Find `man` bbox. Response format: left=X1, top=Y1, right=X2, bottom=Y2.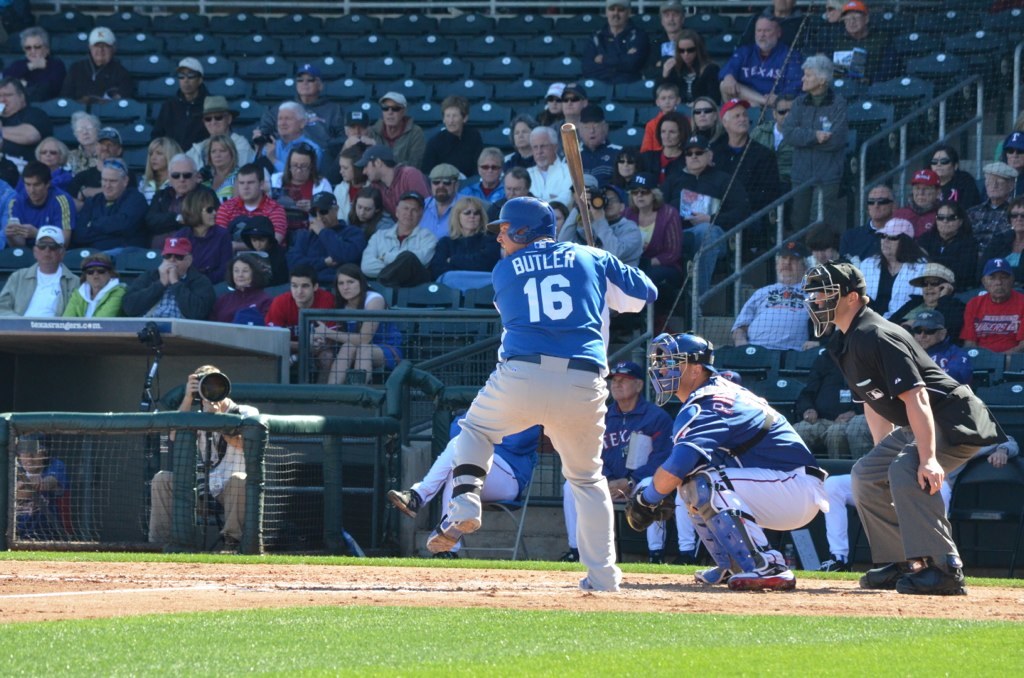
left=959, top=256, right=1023, bottom=357.
